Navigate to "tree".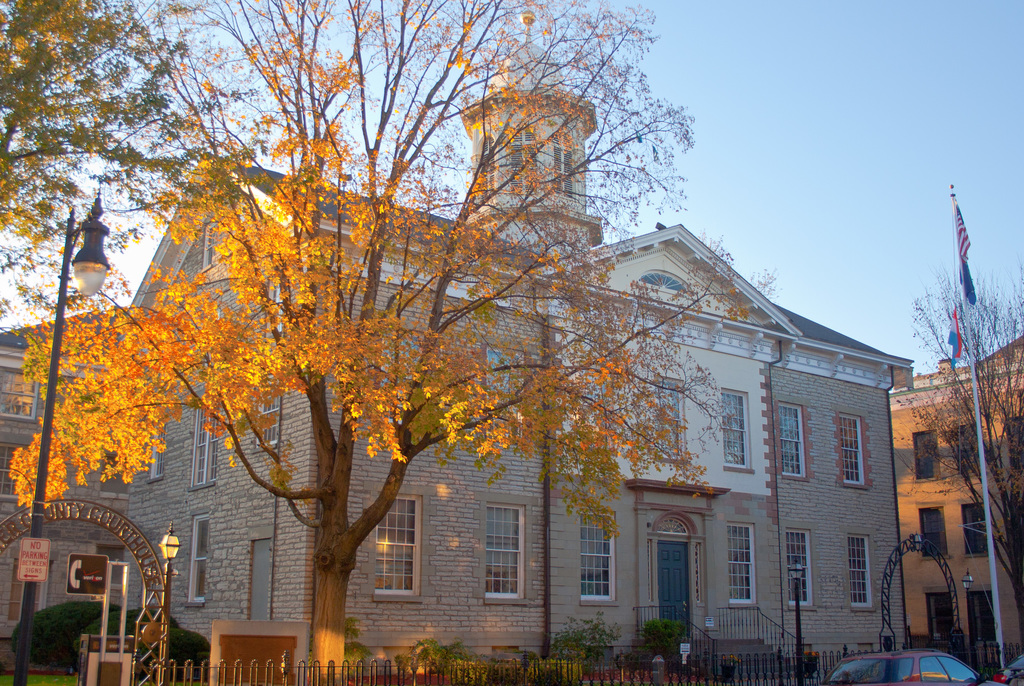
Navigation target: l=0, t=0, r=750, b=685.
